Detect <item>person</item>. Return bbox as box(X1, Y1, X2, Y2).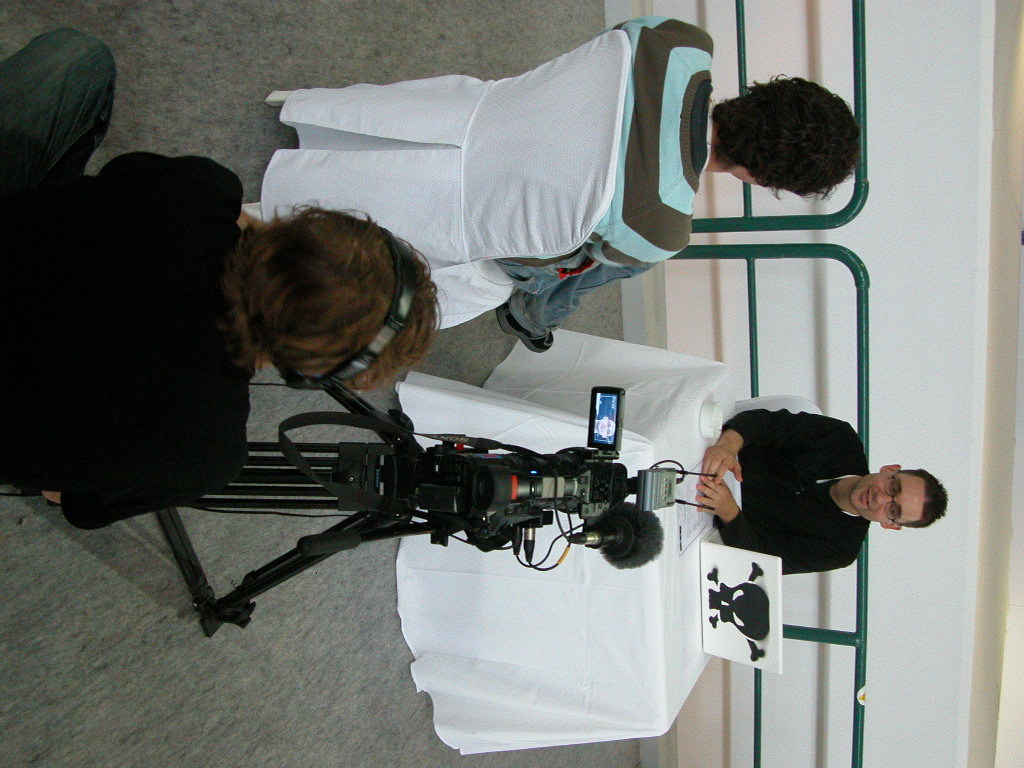
box(0, 24, 445, 533).
